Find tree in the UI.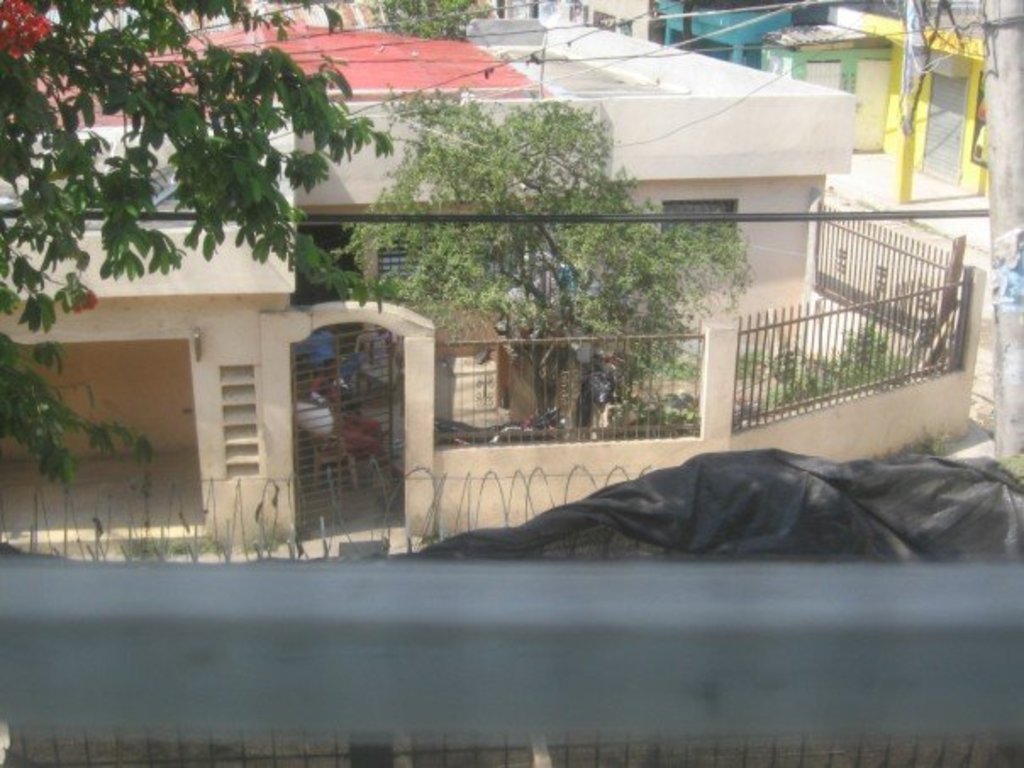
UI element at {"left": 332, "top": 83, "right": 746, "bottom": 444}.
